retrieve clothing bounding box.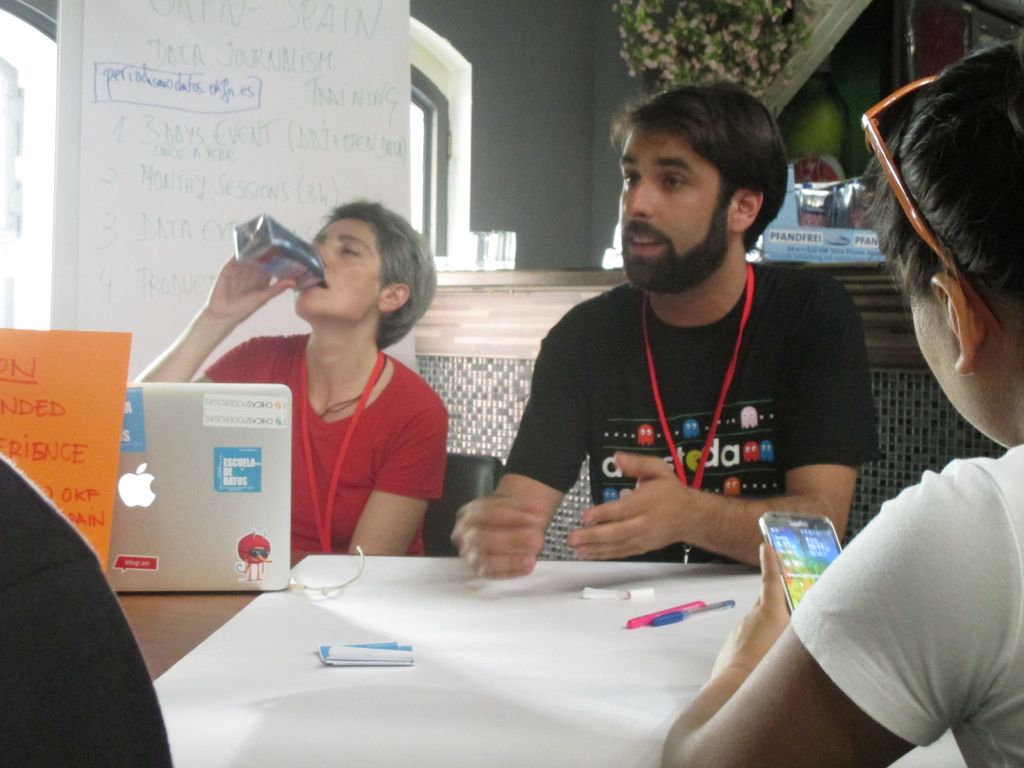
Bounding box: {"left": 195, "top": 321, "right": 445, "bottom": 564}.
